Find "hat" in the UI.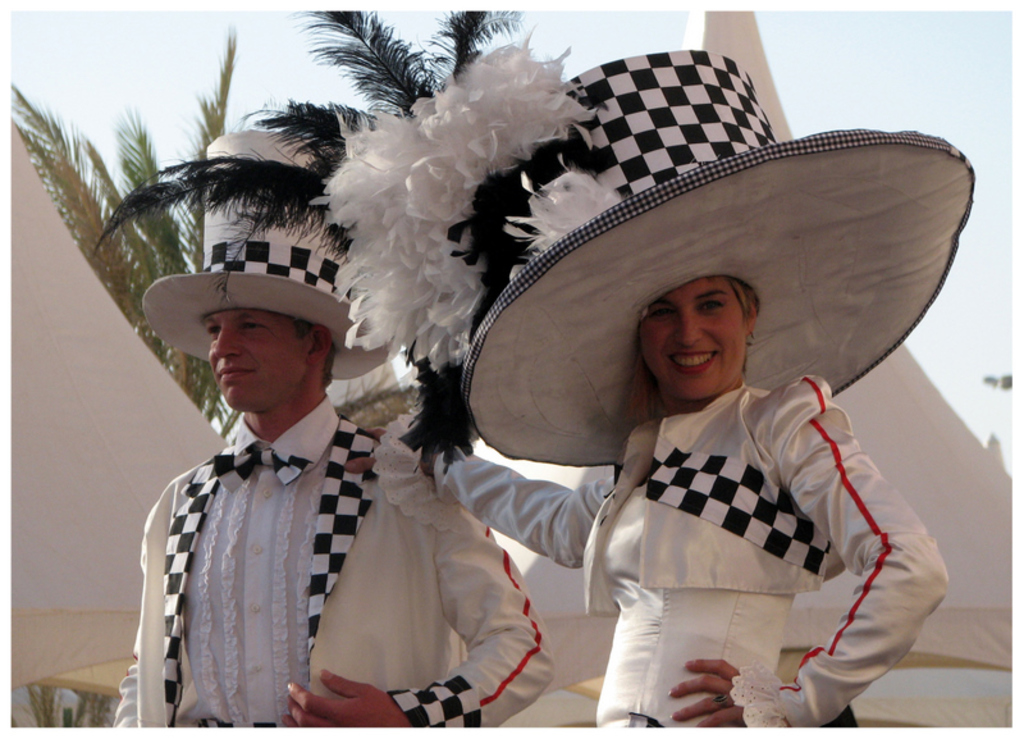
UI element at left=87, top=45, right=974, bottom=471.
